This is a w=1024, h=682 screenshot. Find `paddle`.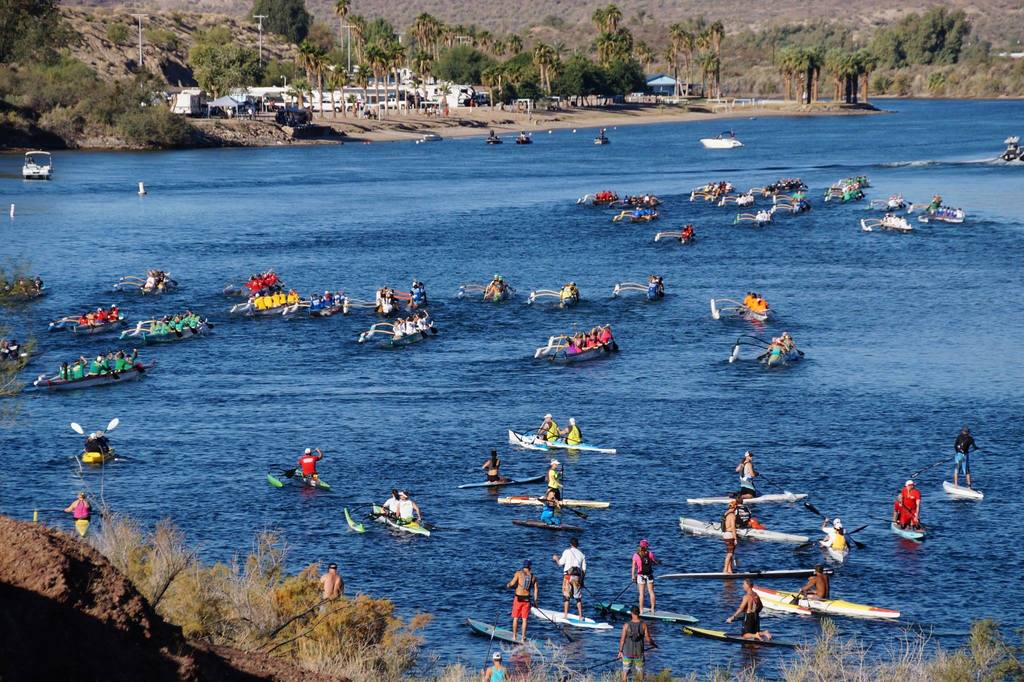
Bounding box: 753 472 781 493.
